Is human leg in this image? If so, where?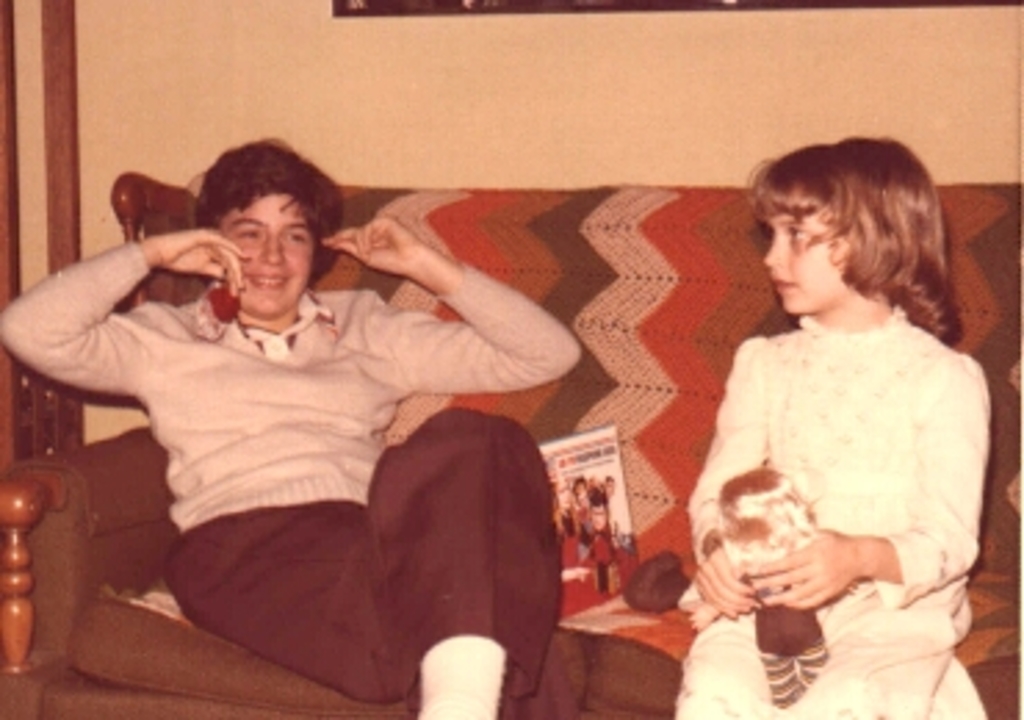
Yes, at 163, 407, 506, 714.
